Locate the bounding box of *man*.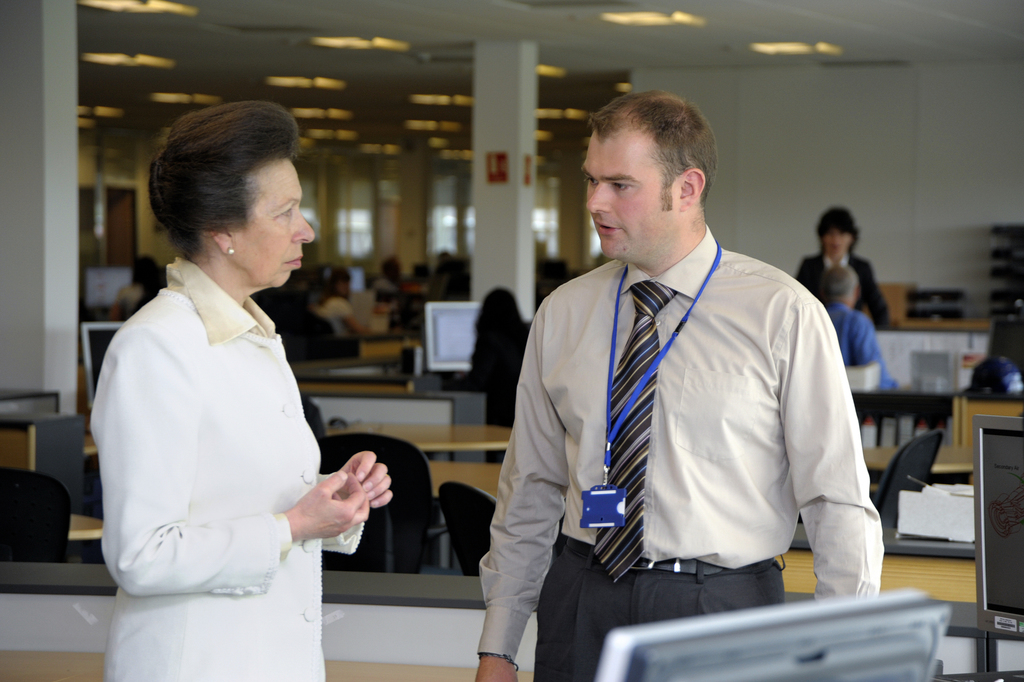
Bounding box: <box>822,263,902,392</box>.
